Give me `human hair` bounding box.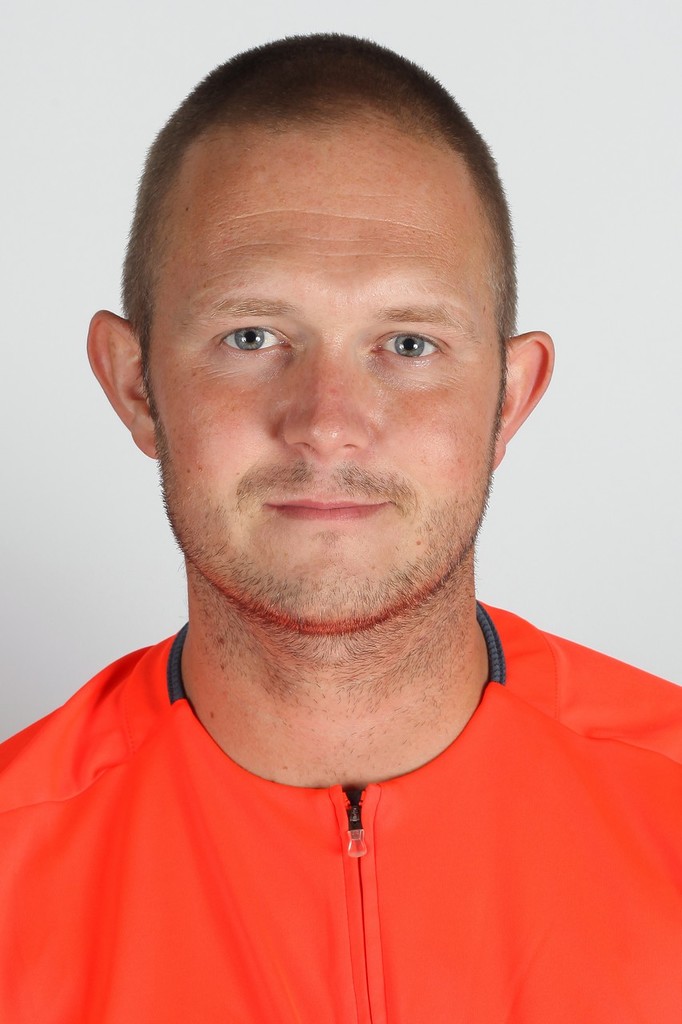
locate(102, 44, 512, 385).
